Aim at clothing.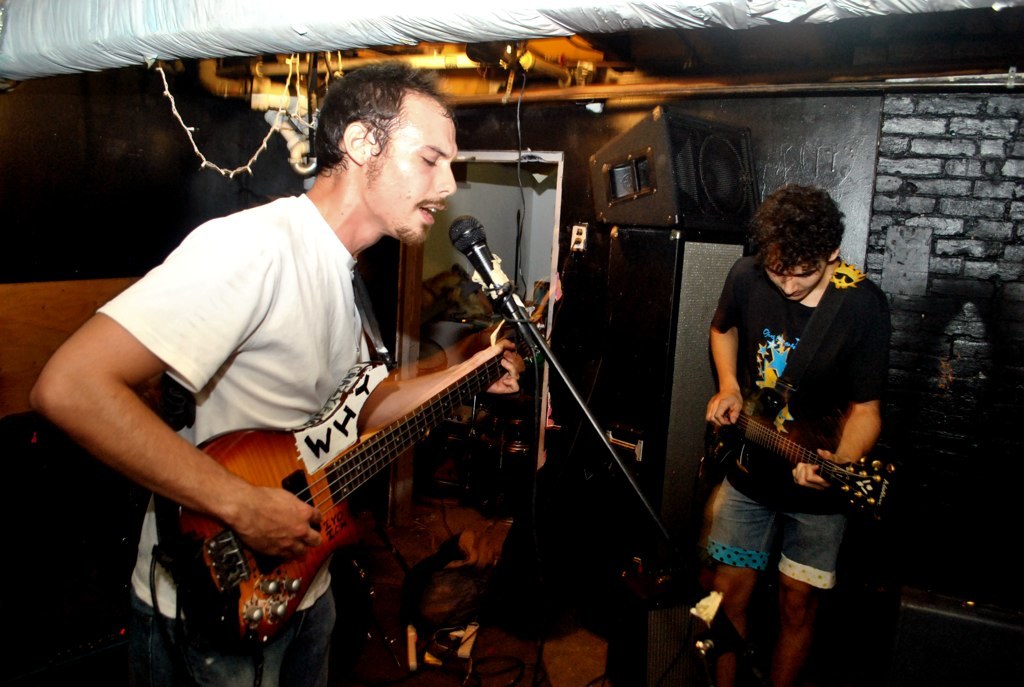
Aimed at <region>704, 240, 879, 571</region>.
